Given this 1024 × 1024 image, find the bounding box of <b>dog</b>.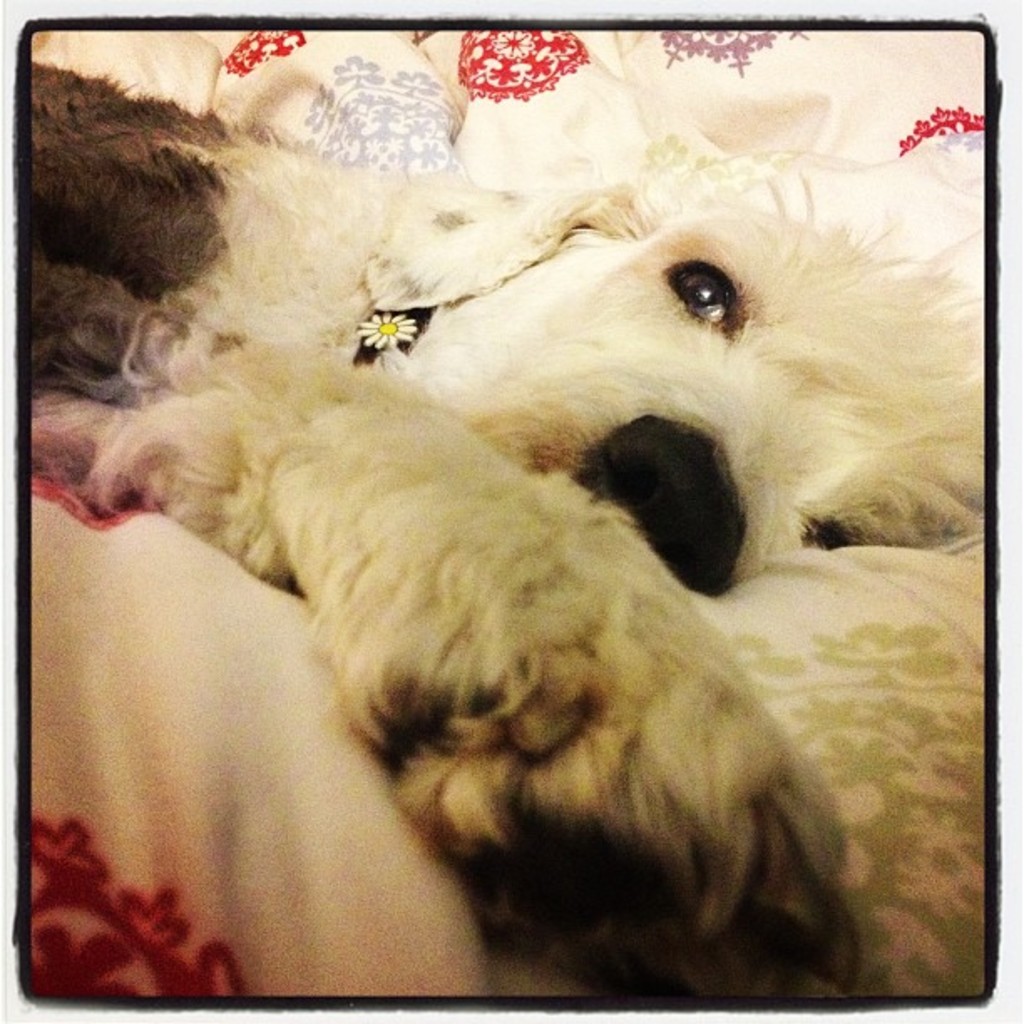
bbox=(12, 47, 1011, 957).
